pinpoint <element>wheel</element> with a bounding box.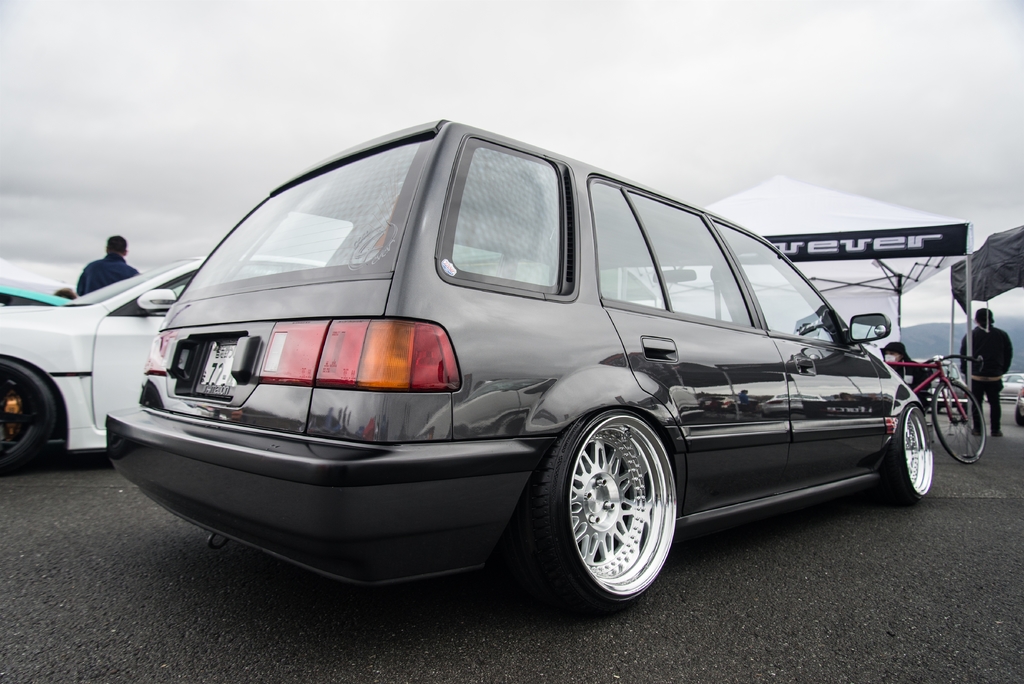
[left=0, top=356, right=54, bottom=467].
